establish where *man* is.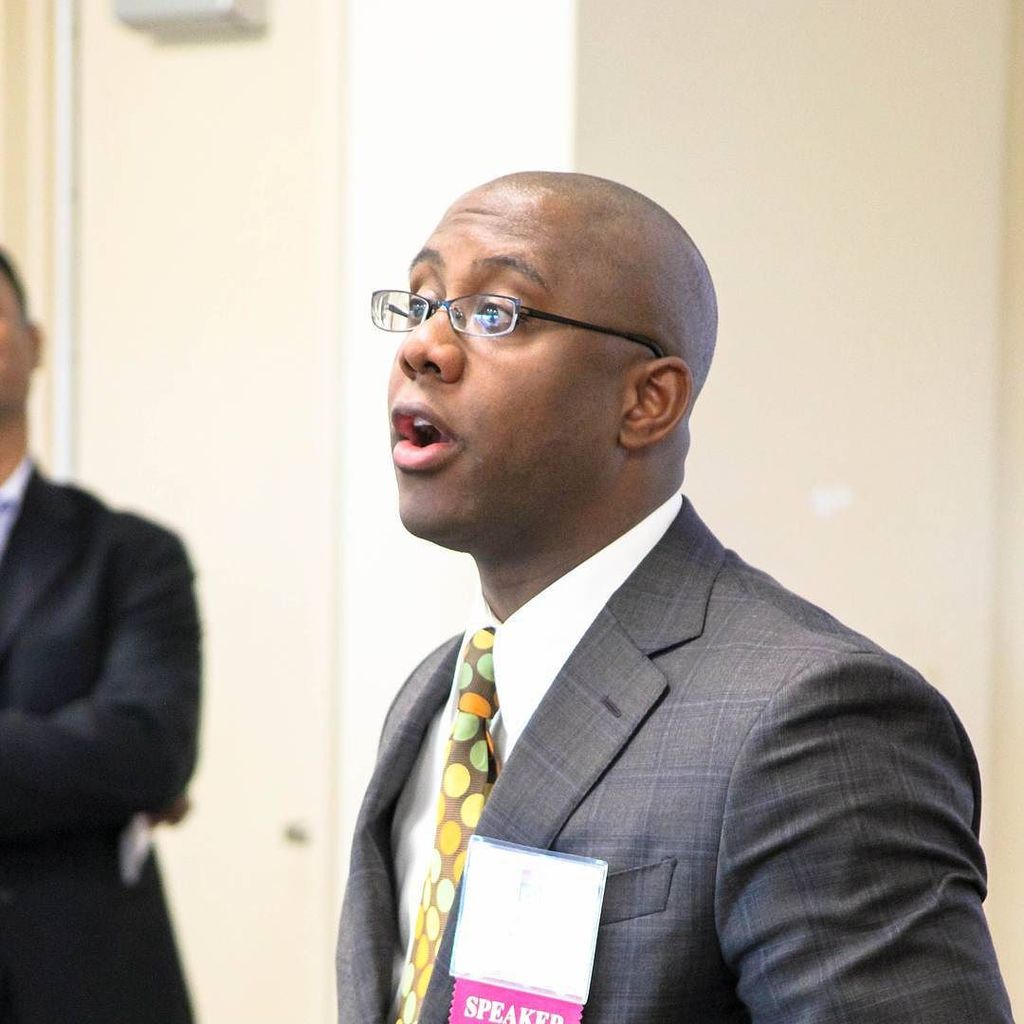
Established at left=0, top=248, right=203, bottom=1023.
